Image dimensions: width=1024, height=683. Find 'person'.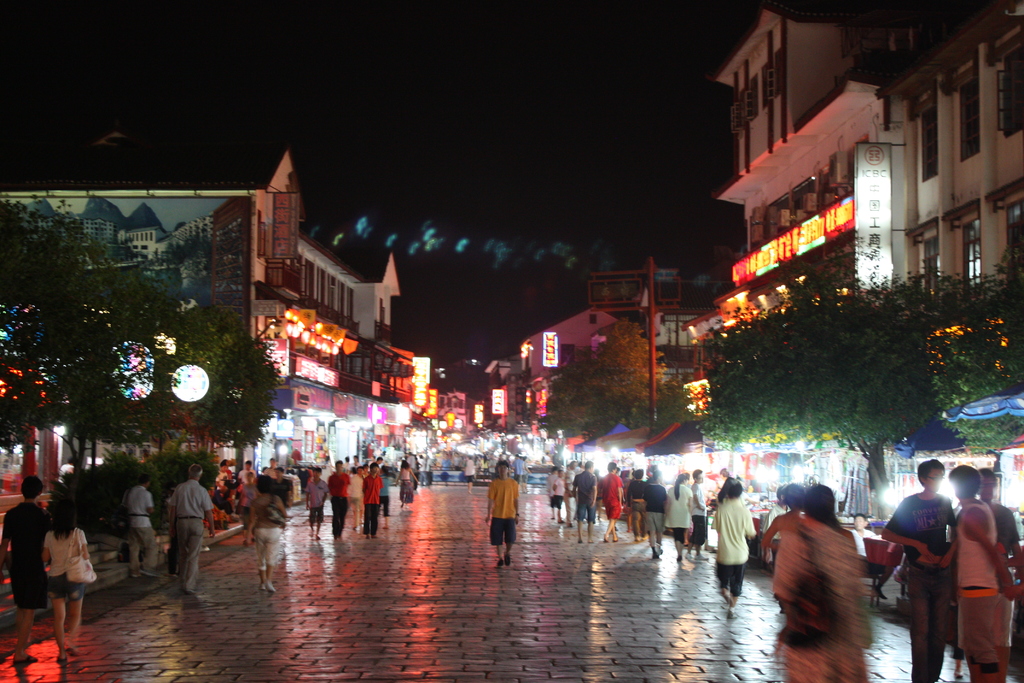
x1=305 y1=470 x2=330 y2=539.
